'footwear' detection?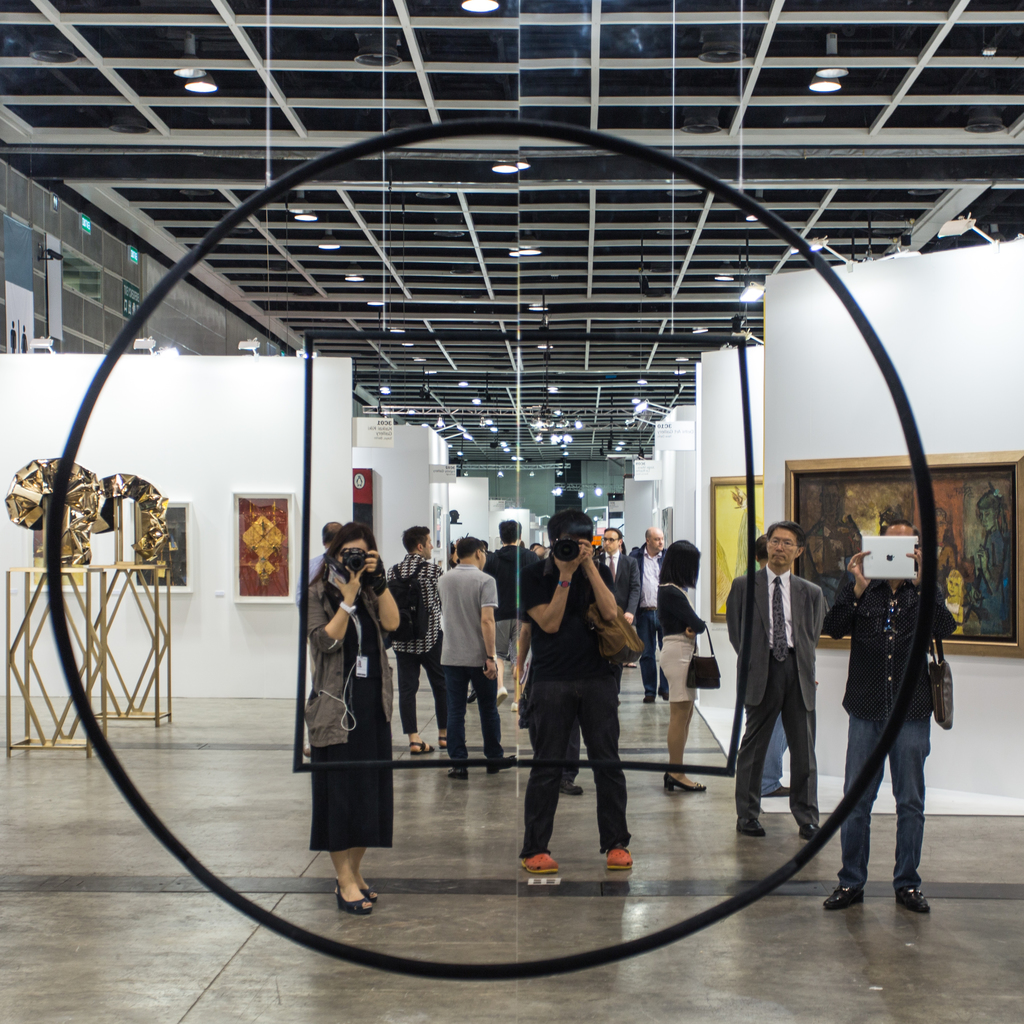
crop(657, 686, 669, 705)
